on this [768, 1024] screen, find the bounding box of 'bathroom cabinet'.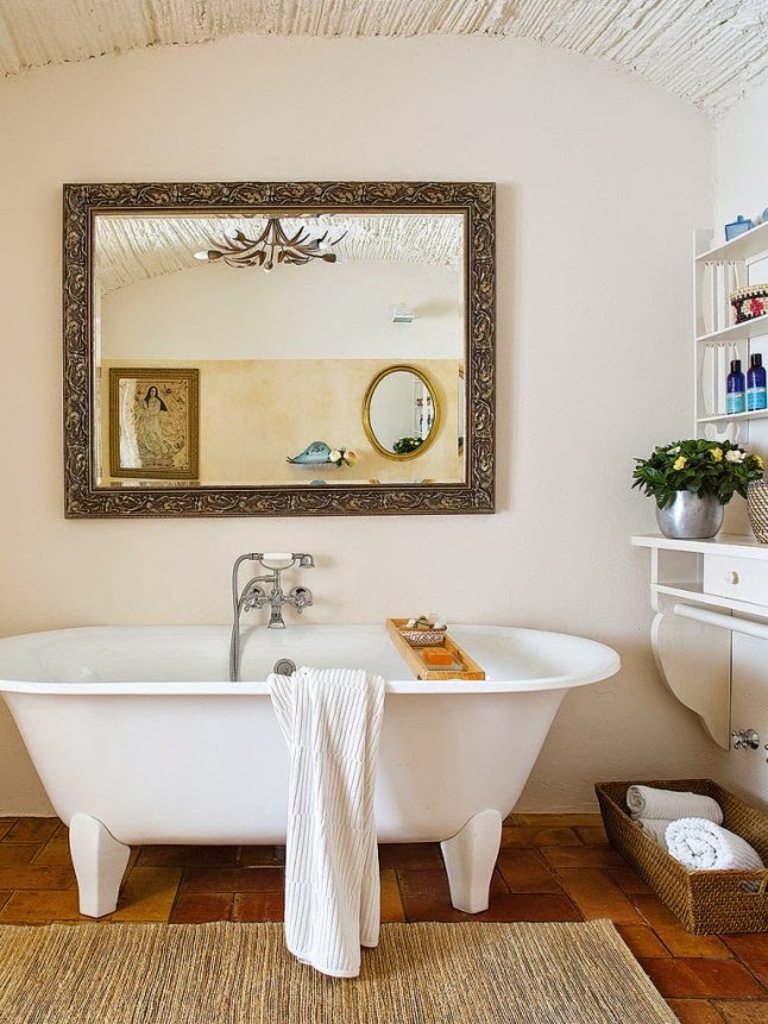
Bounding box: 686:220:767:453.
